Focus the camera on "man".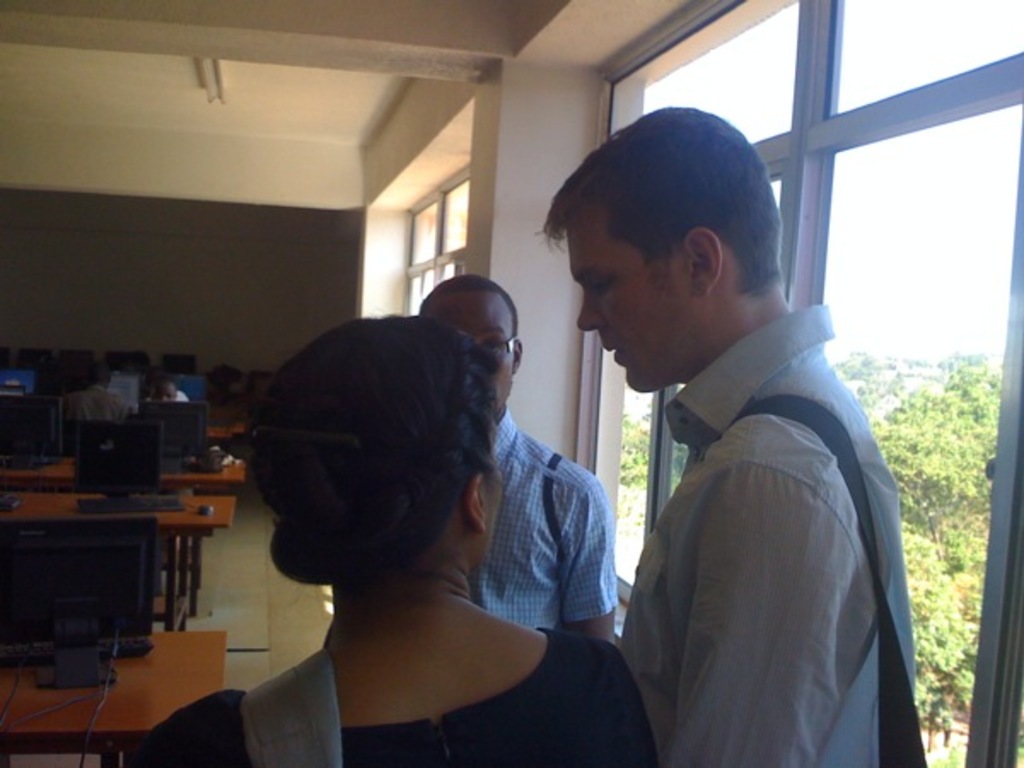
Focus region: (157,370,177,398).
